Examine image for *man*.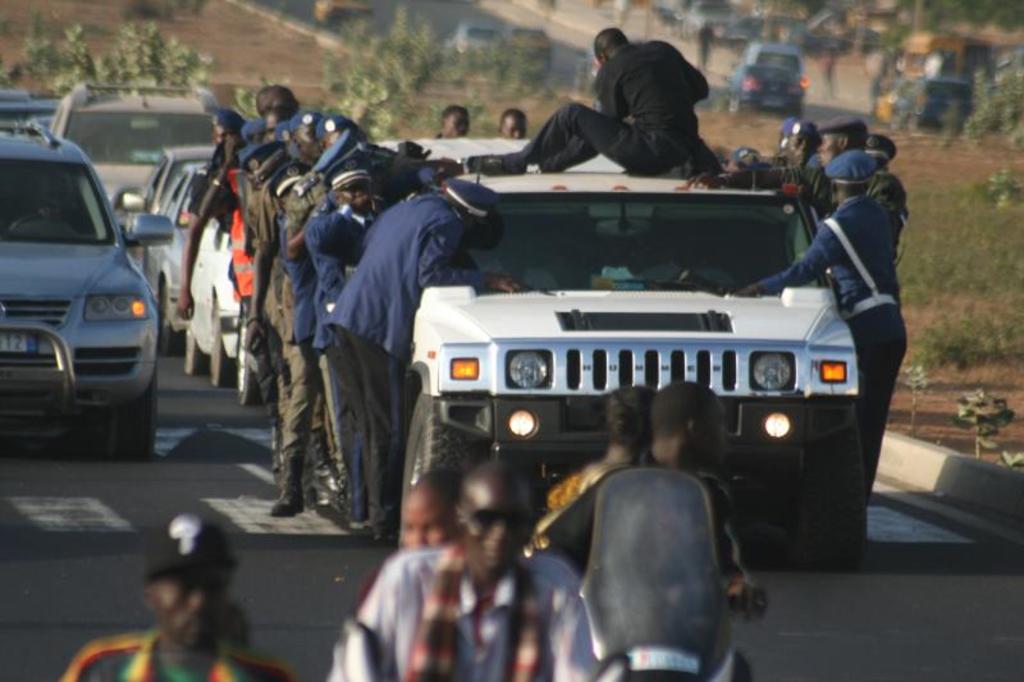
Examination result: box(489, 109, 530, 142).
